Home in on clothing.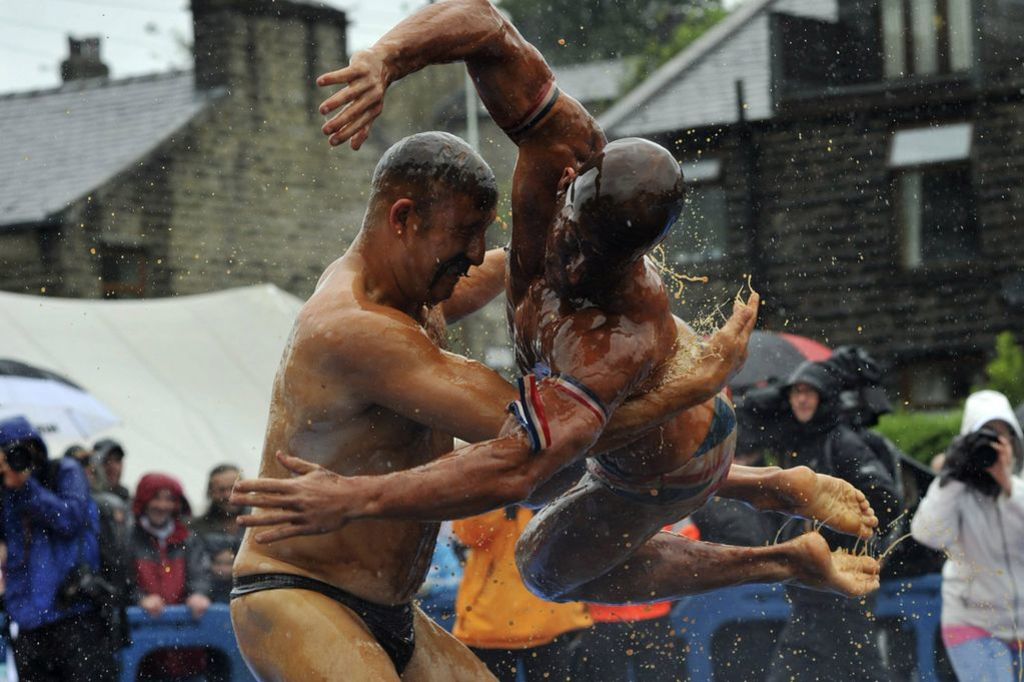
Homed in at Rect(0, 449, 97, 681).
